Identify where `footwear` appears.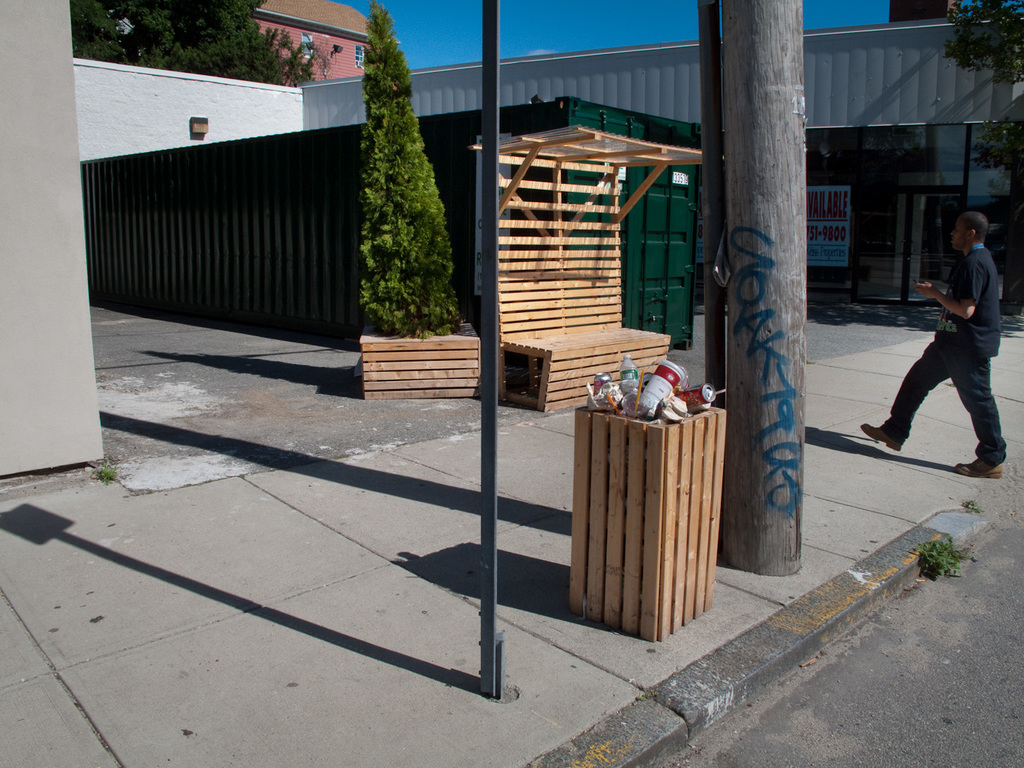
Appears at (858, 422, 905, 460).
